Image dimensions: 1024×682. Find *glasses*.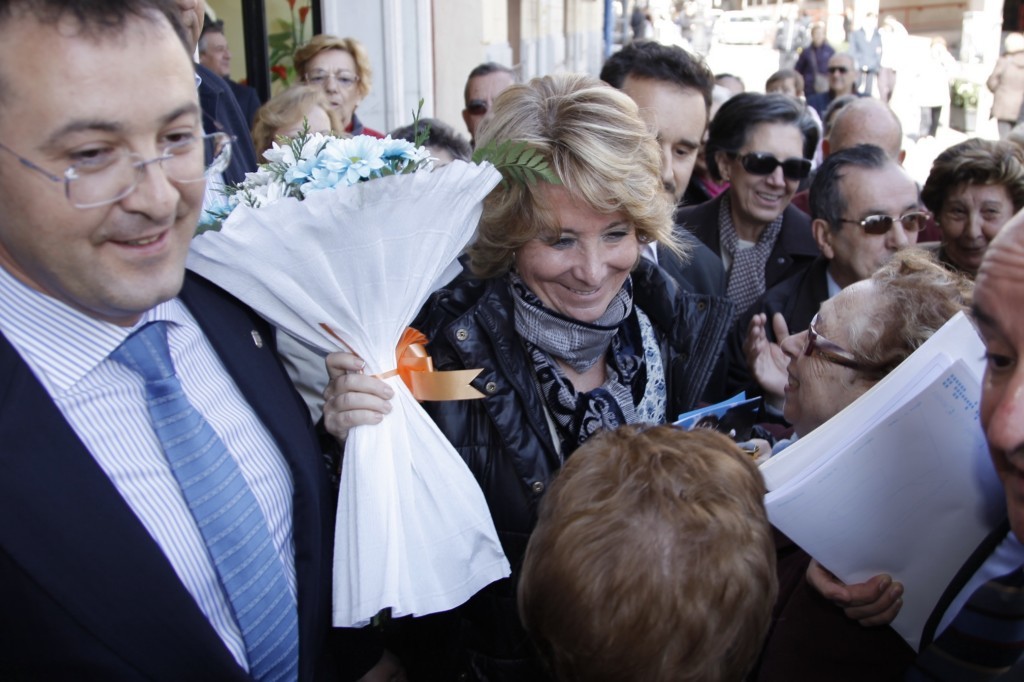
crop(823, 64, 857, 77).
